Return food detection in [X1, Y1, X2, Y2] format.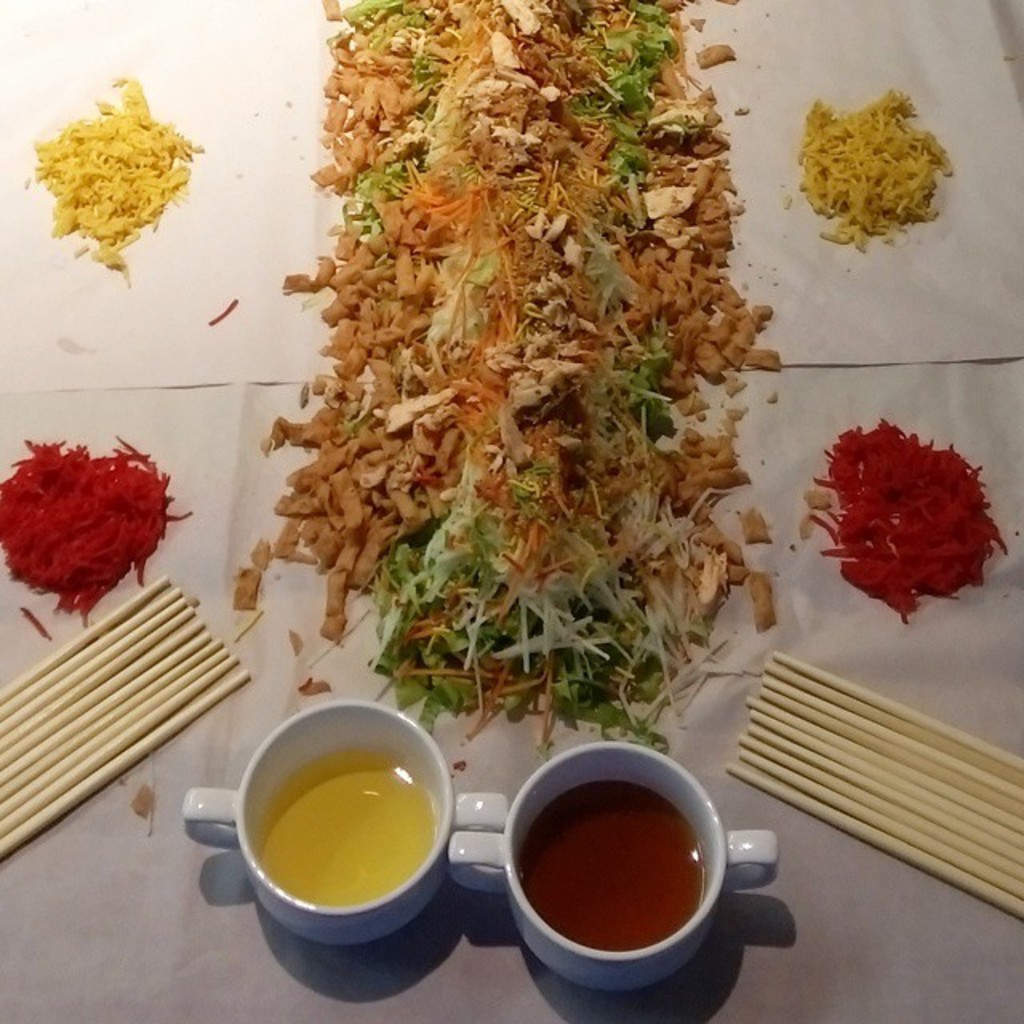
[254, 744, 440, 909].
